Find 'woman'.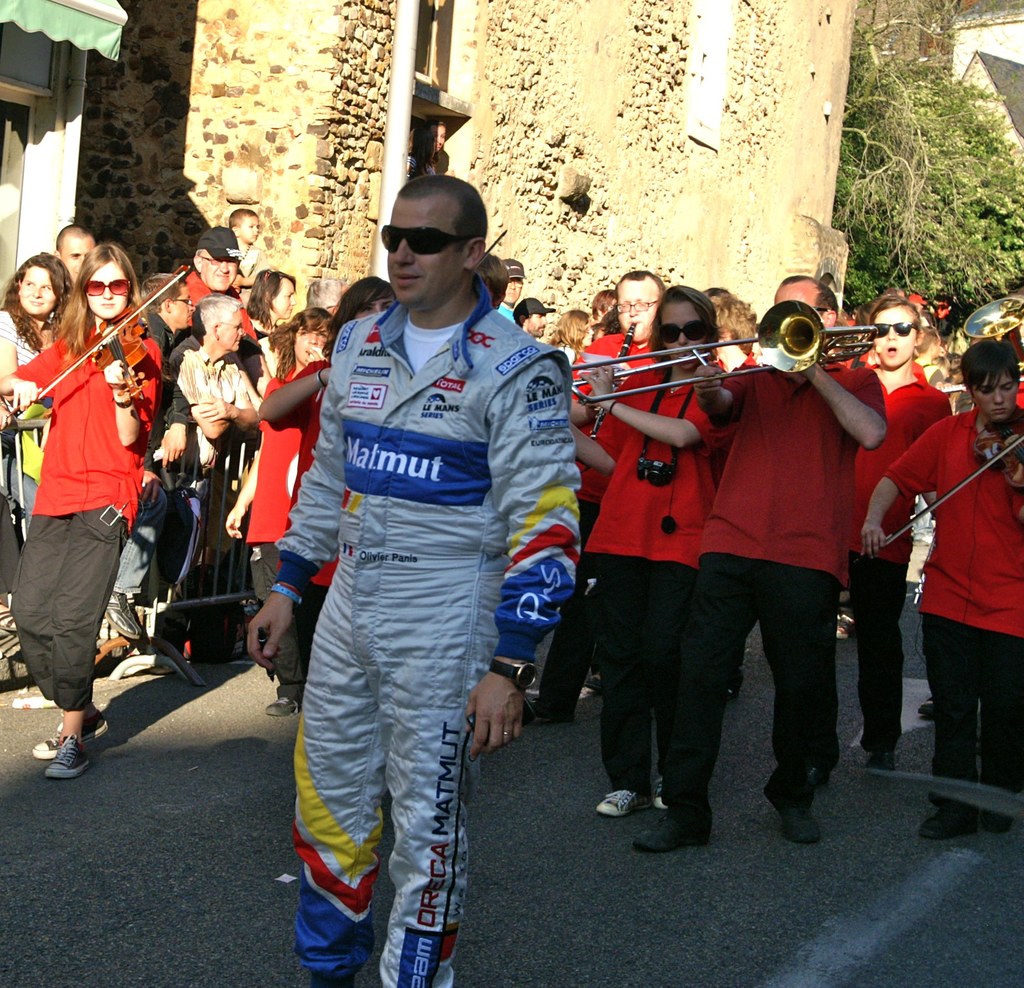
<box>253,277,393,683</box>.
